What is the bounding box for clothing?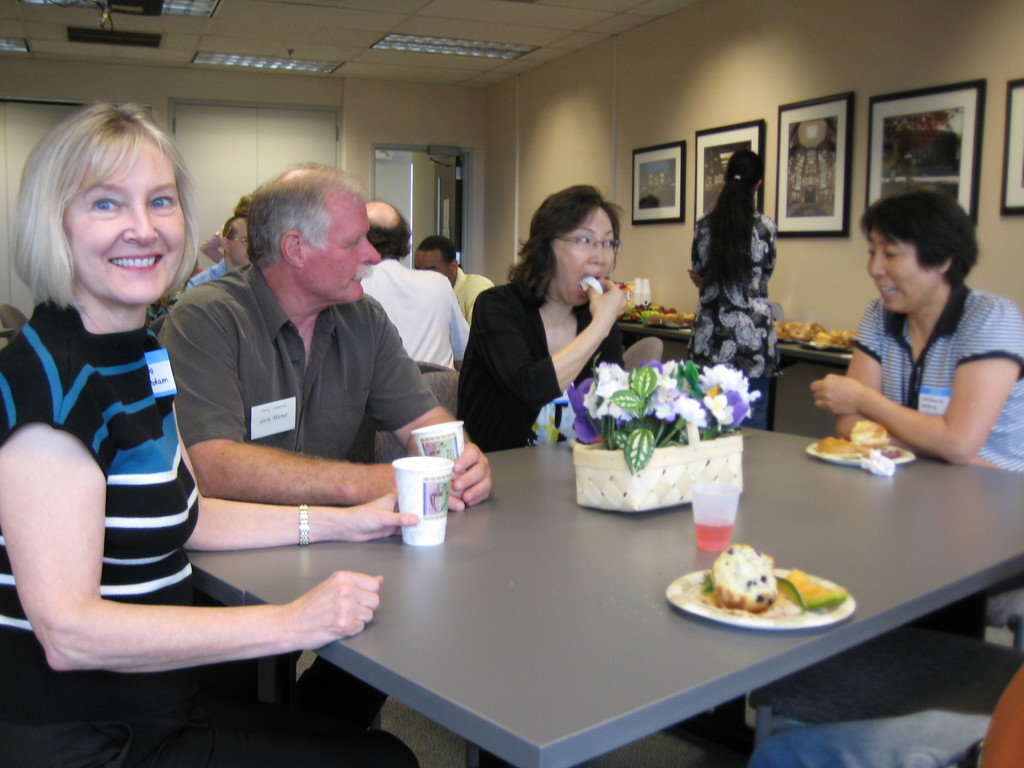
198/227/220/261.
